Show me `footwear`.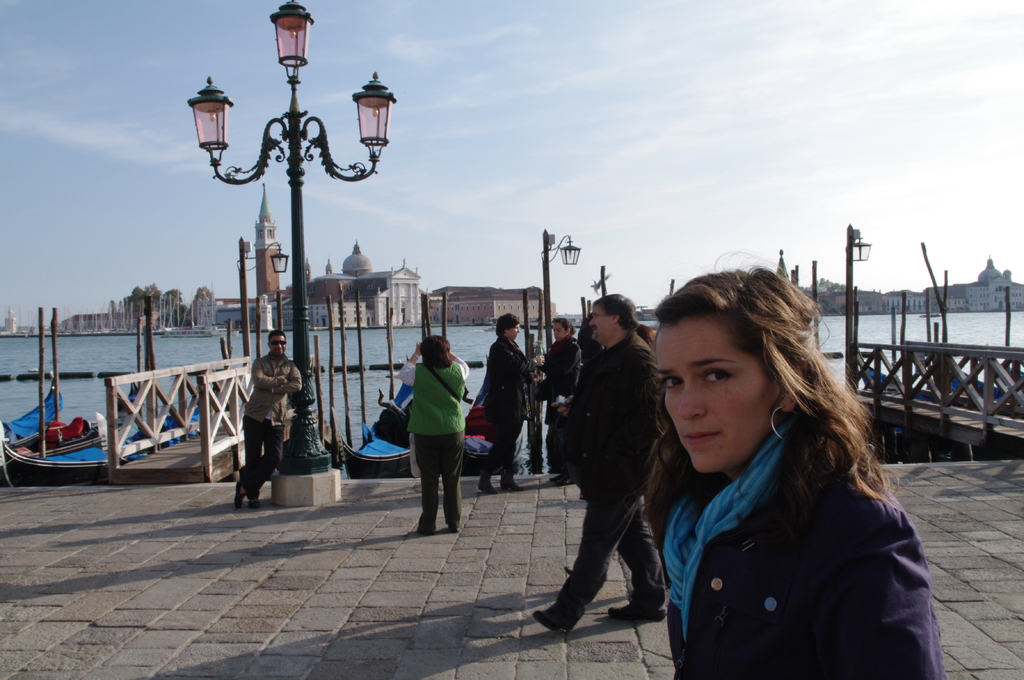
`footwear` is here: 532:592:584:631.
